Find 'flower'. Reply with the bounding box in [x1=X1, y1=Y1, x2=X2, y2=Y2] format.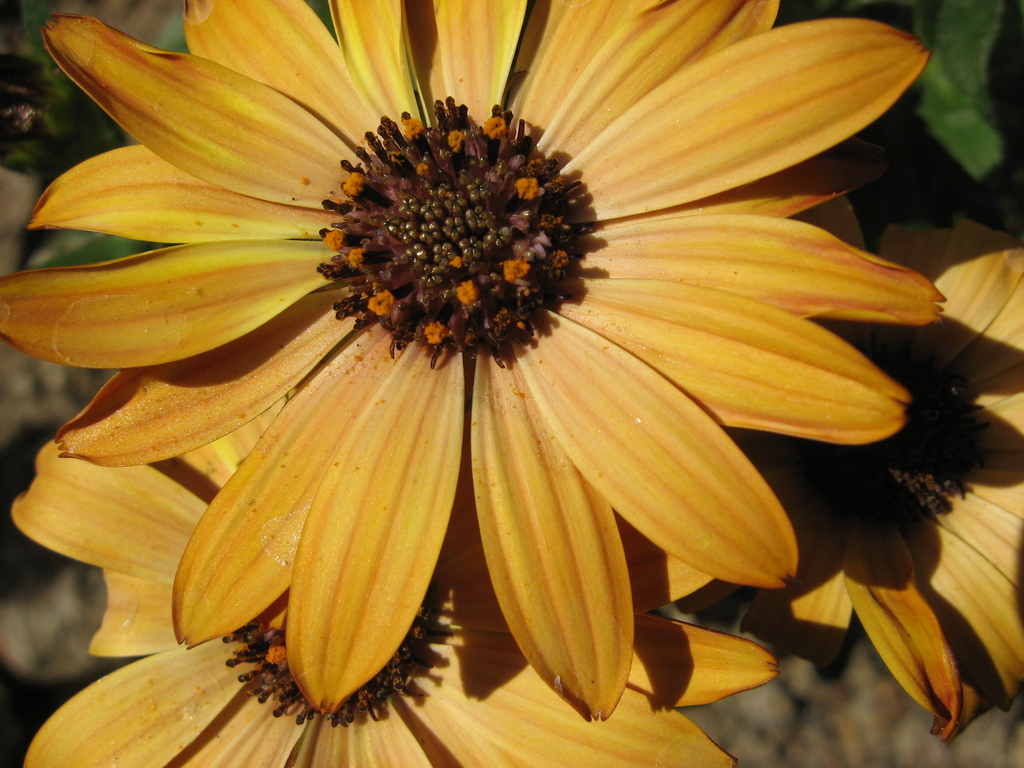
[x1=668, y1=213, x2=1023, y2=735].
